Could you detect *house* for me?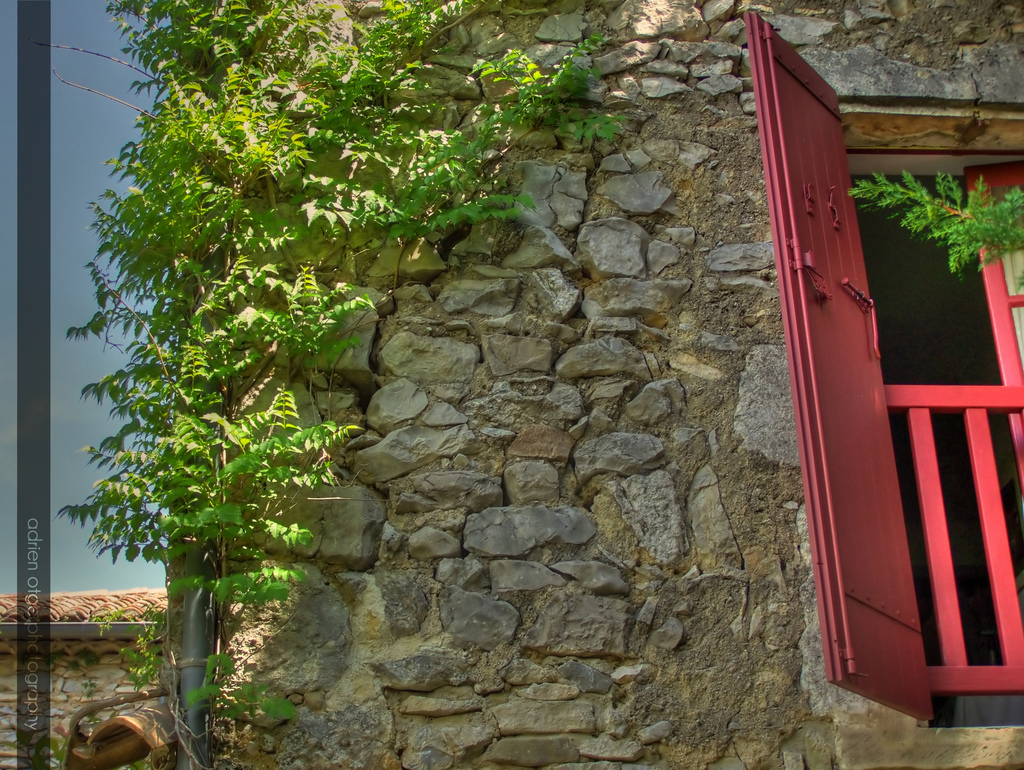
Detection result: select_region(0, 0, 1023, 769).
